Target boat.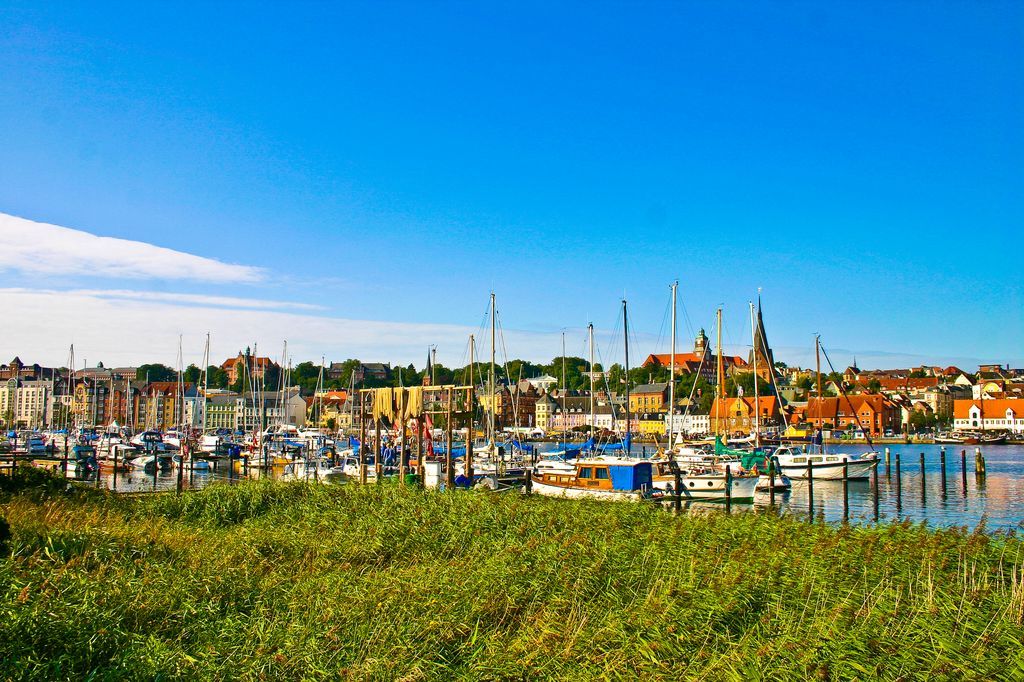
Target region: [516, 439, 632, 501].
